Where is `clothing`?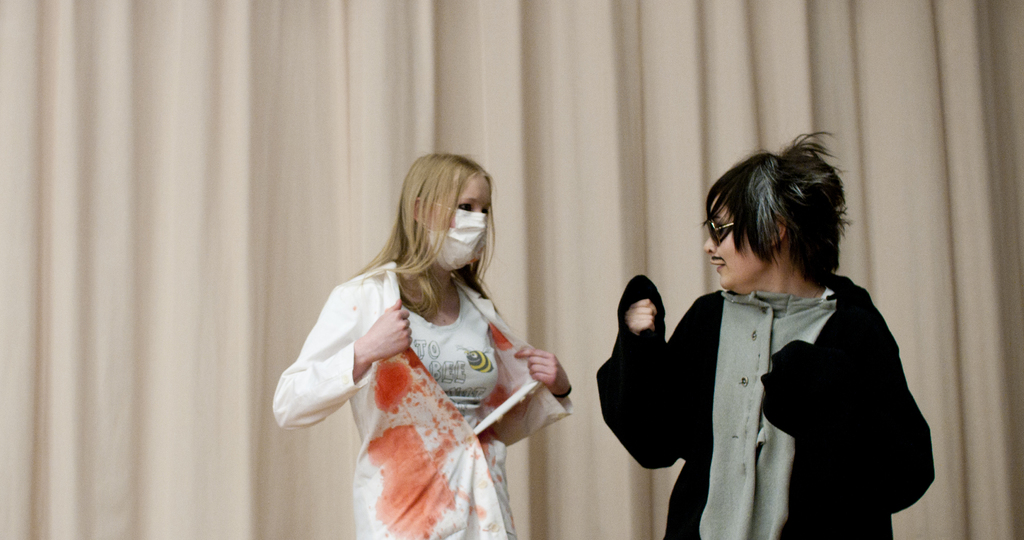
box=[294, 227, 560, 524].
